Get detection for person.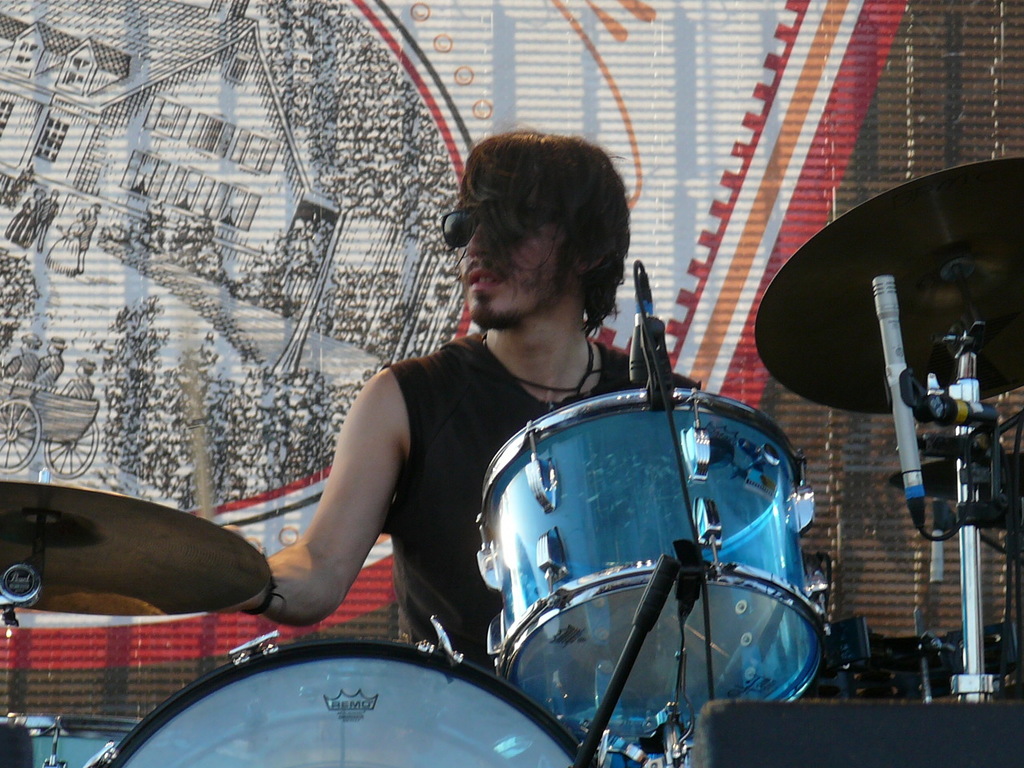
Detection: (58, 355, 95, 397).
